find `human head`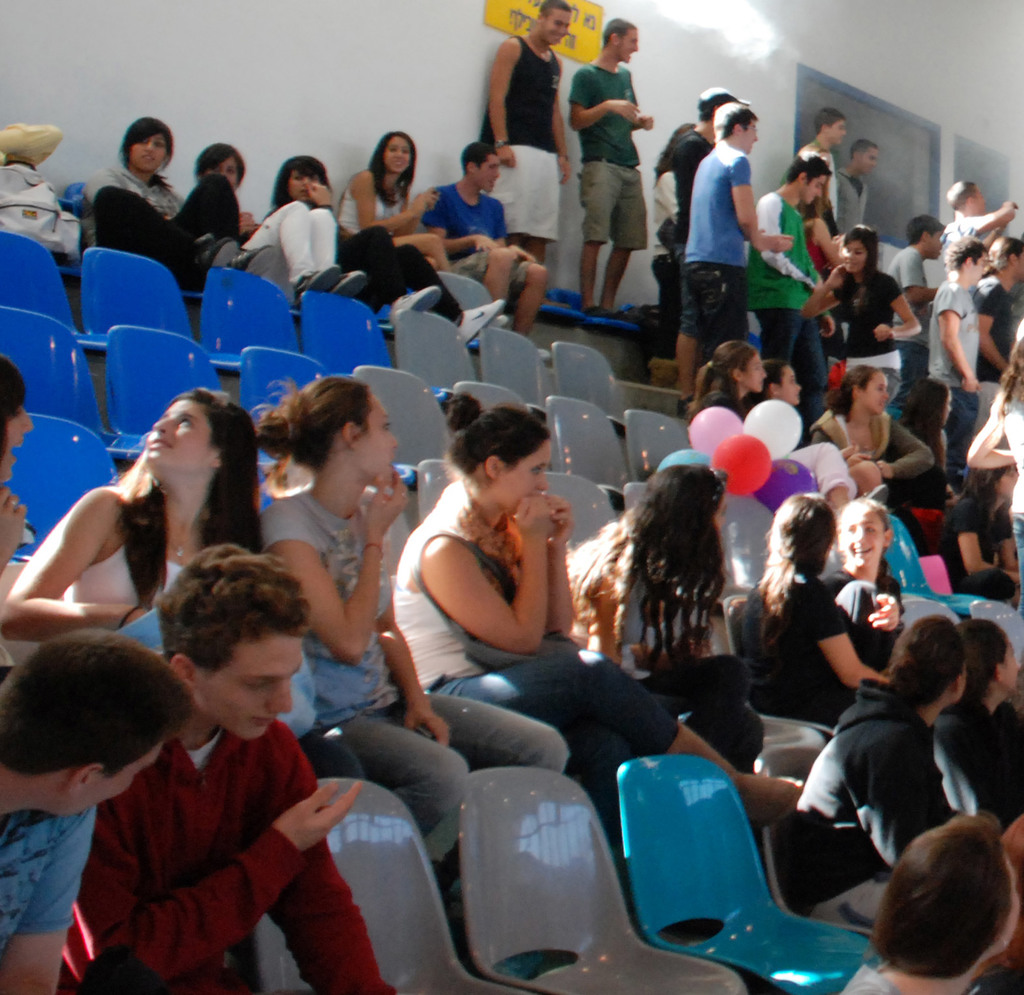
(696, 87, 735, 123)
